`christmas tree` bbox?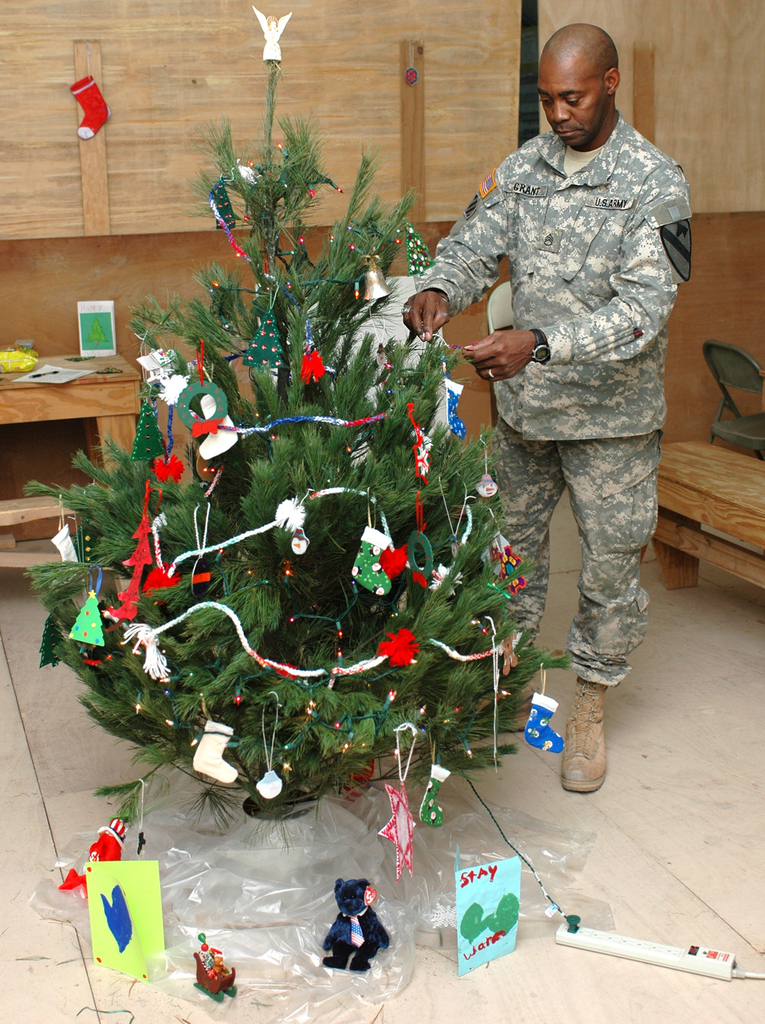
Rect(20, 111, 574, 862)
